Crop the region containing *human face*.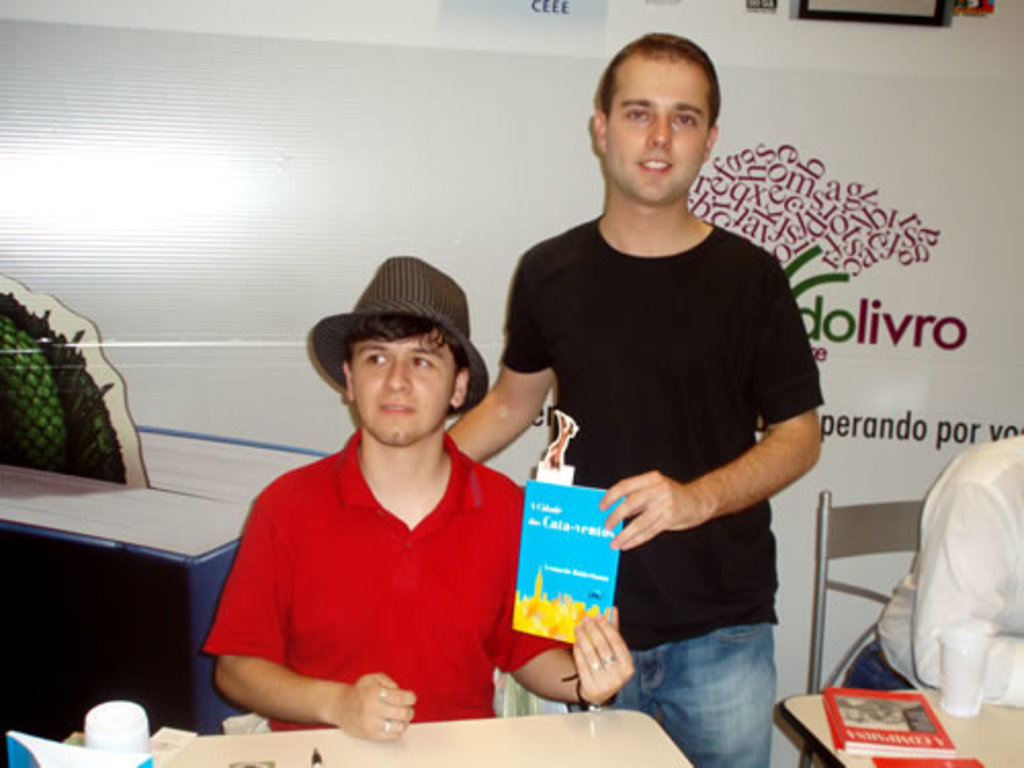
Crop region: box=[602, 55, 719, 209].
